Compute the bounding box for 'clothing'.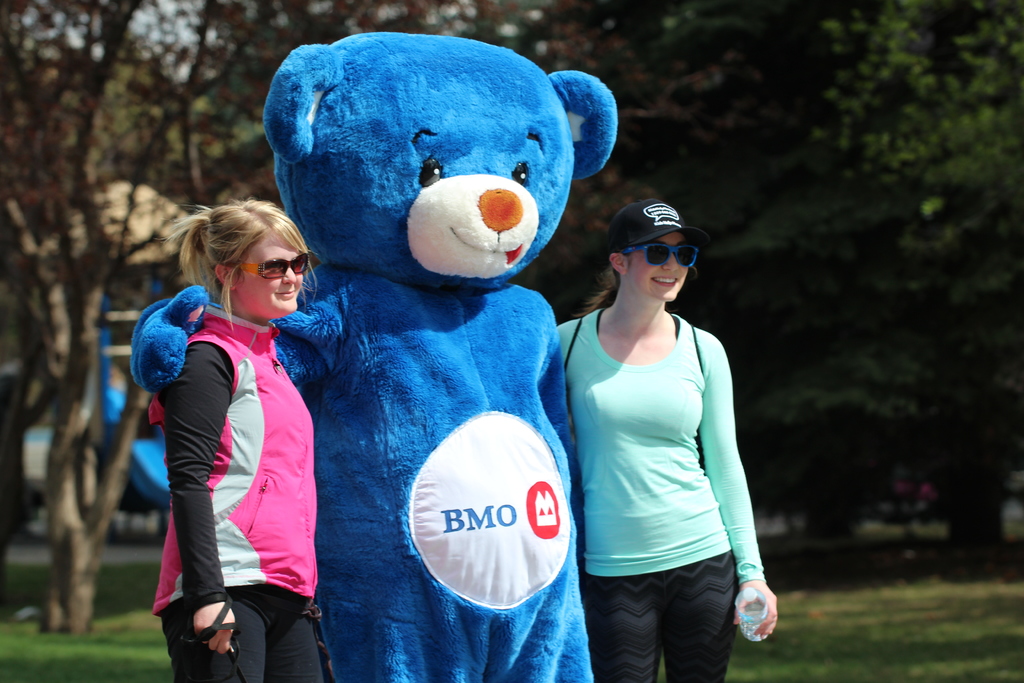
BBox(550, 311, 764, 580).
